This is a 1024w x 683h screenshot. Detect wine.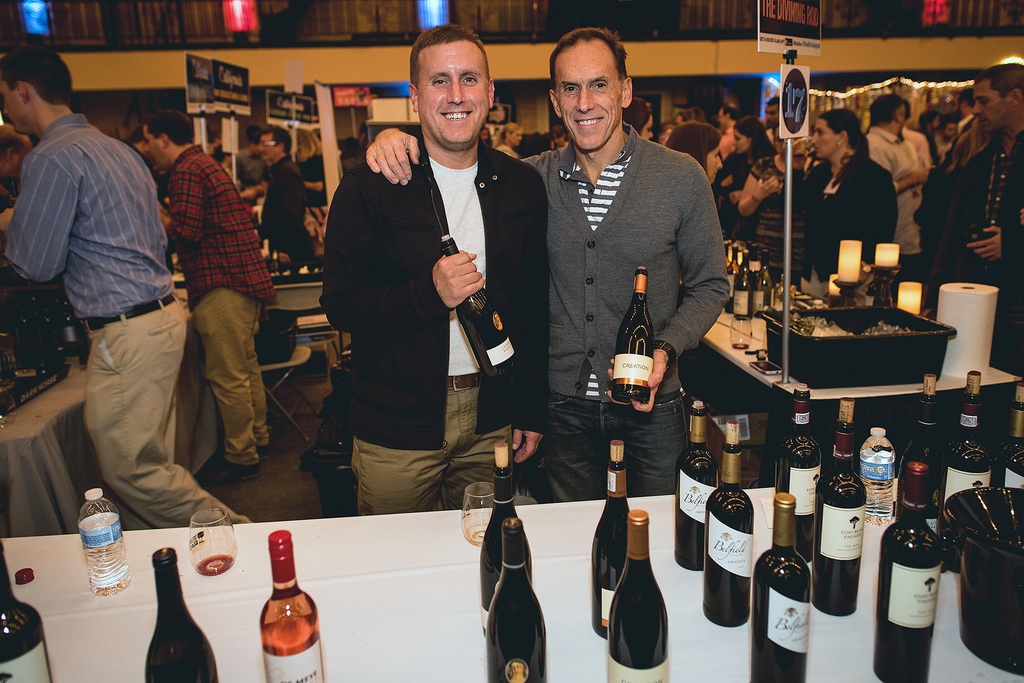
bbox=[147, 548, 219, 682].
